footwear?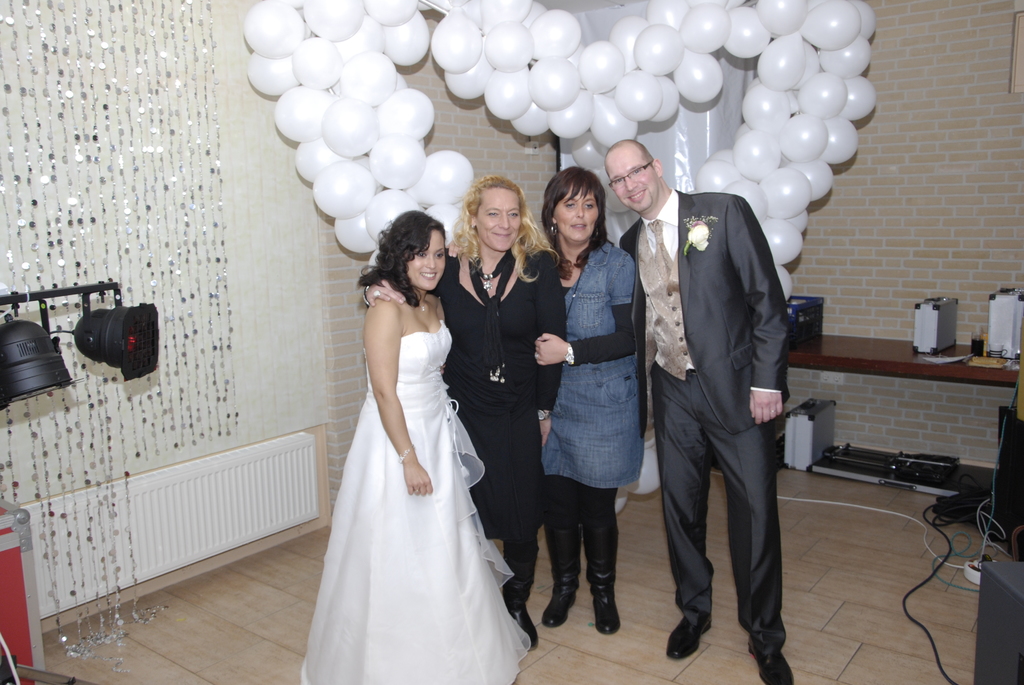
bbox(666, 601, 714, 661)
